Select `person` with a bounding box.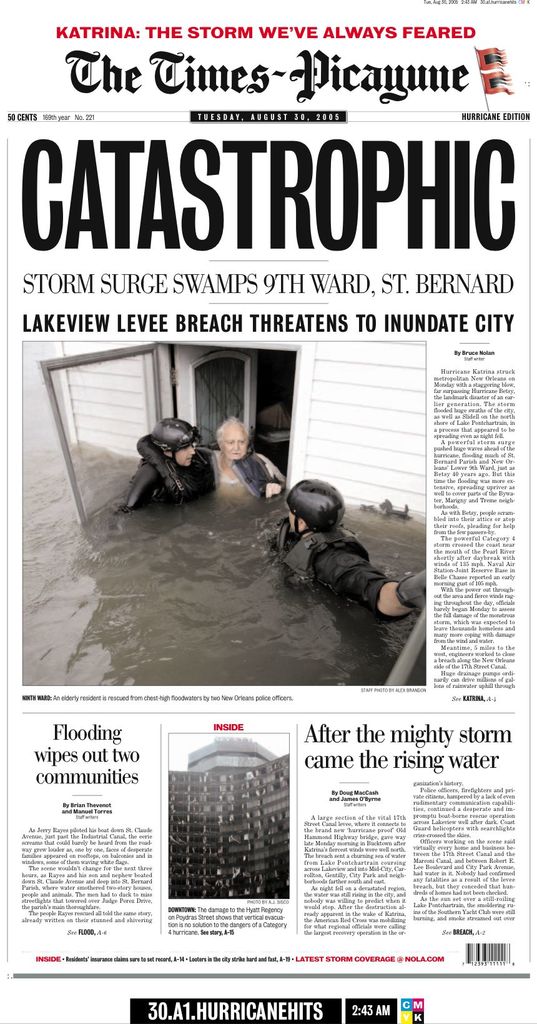
(270,482,429,620).
